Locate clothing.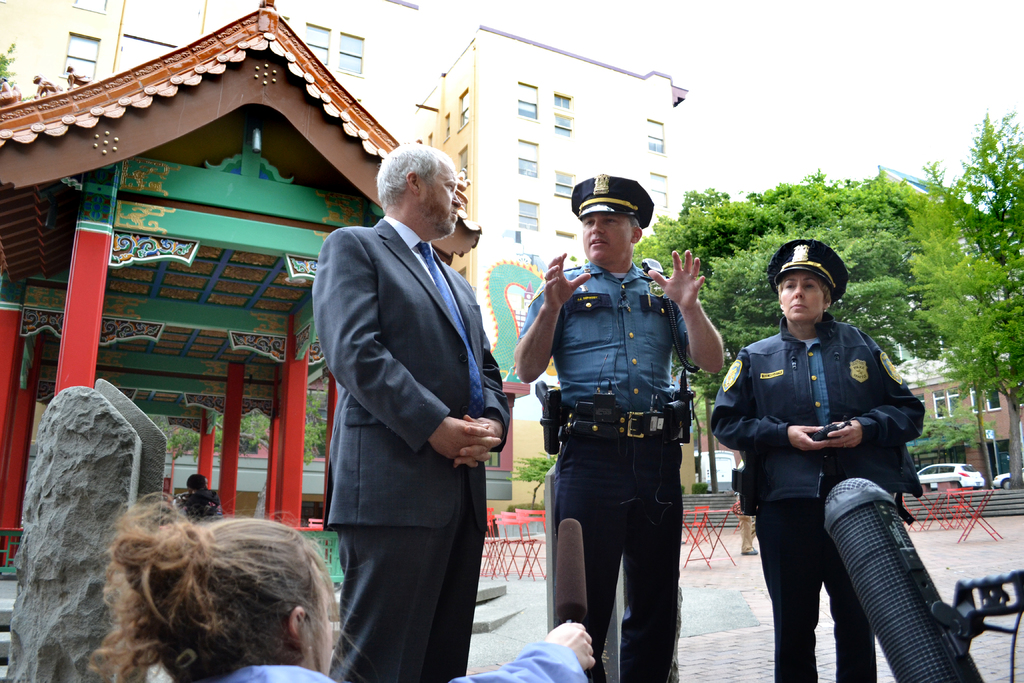
Bounding box: [left=738, top=463, right=753, bottom=552].
